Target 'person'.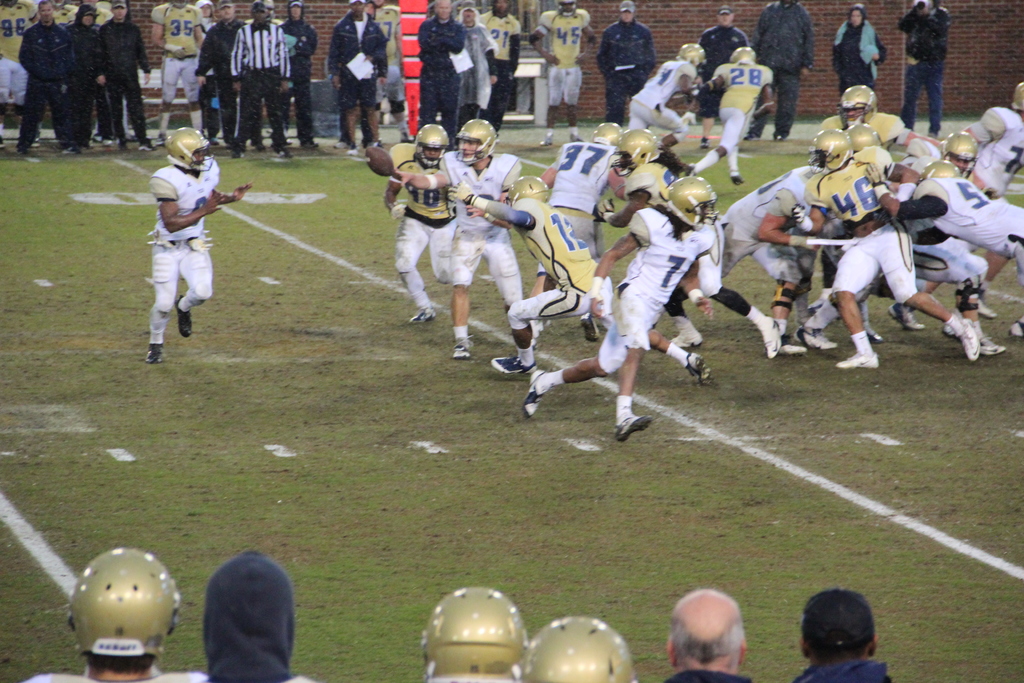
Target region: left=328, top=0, right=383, bottom=145.
